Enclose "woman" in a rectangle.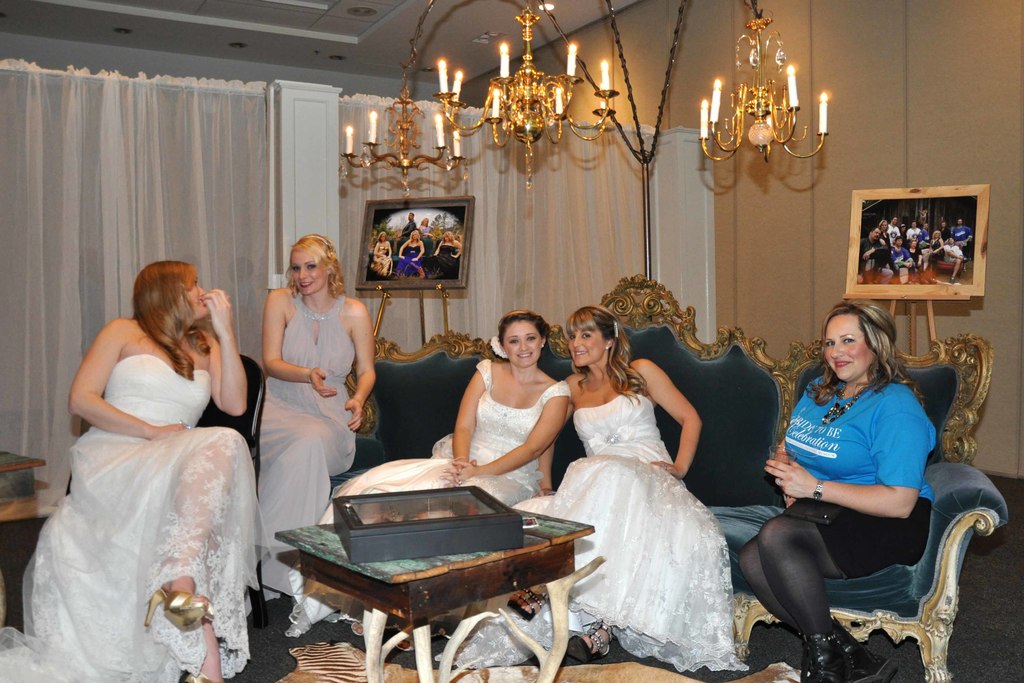
[x1=421, y1=216, x2=428, y2=245].
